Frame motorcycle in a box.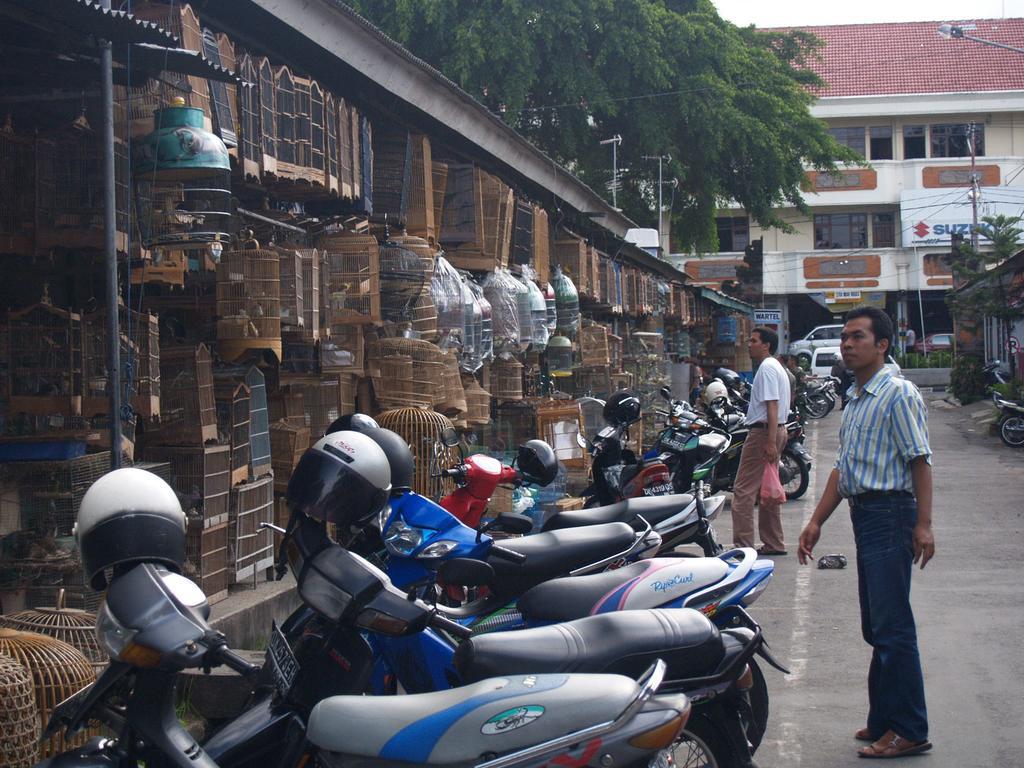
(x1=36, y1=565, x2=686, y2=767).
